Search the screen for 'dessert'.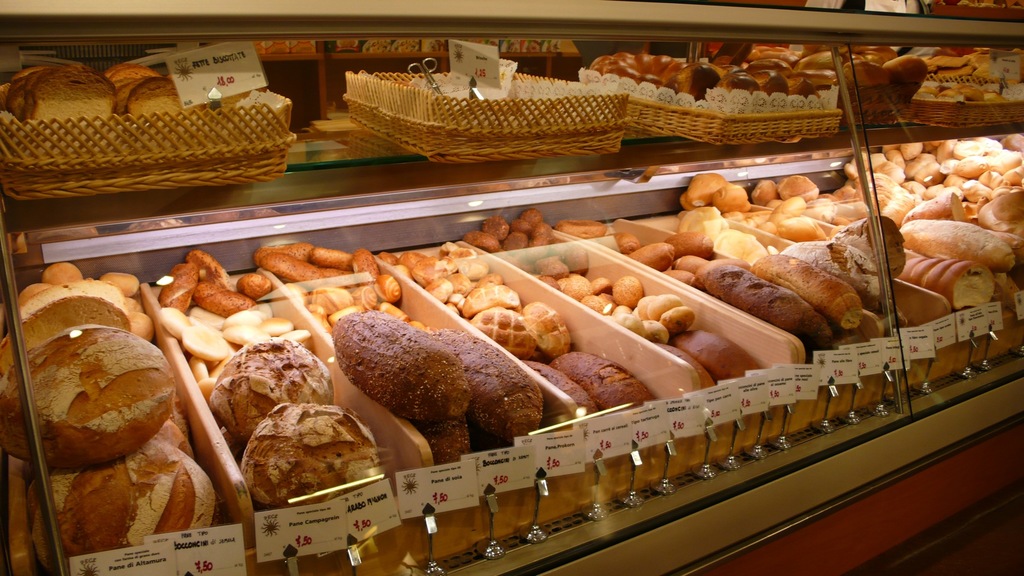
Found at detection(243, 408, 369, 506).
